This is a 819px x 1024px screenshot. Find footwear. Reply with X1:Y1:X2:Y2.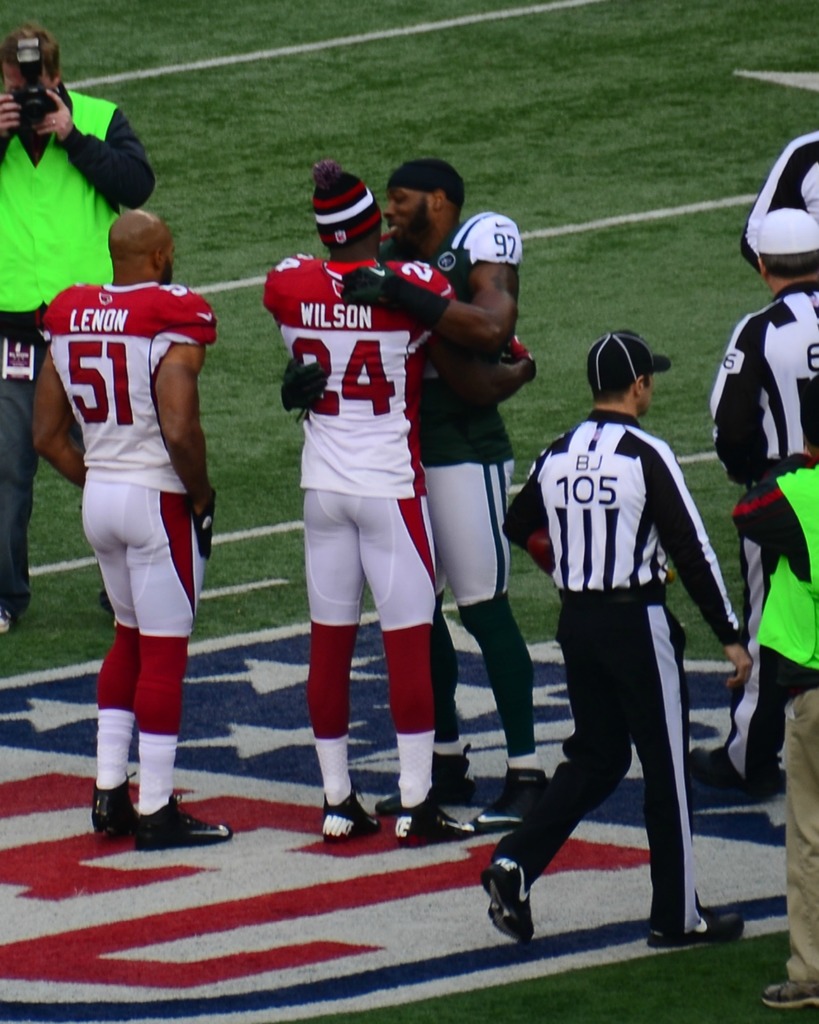
759:973:818:1012.
